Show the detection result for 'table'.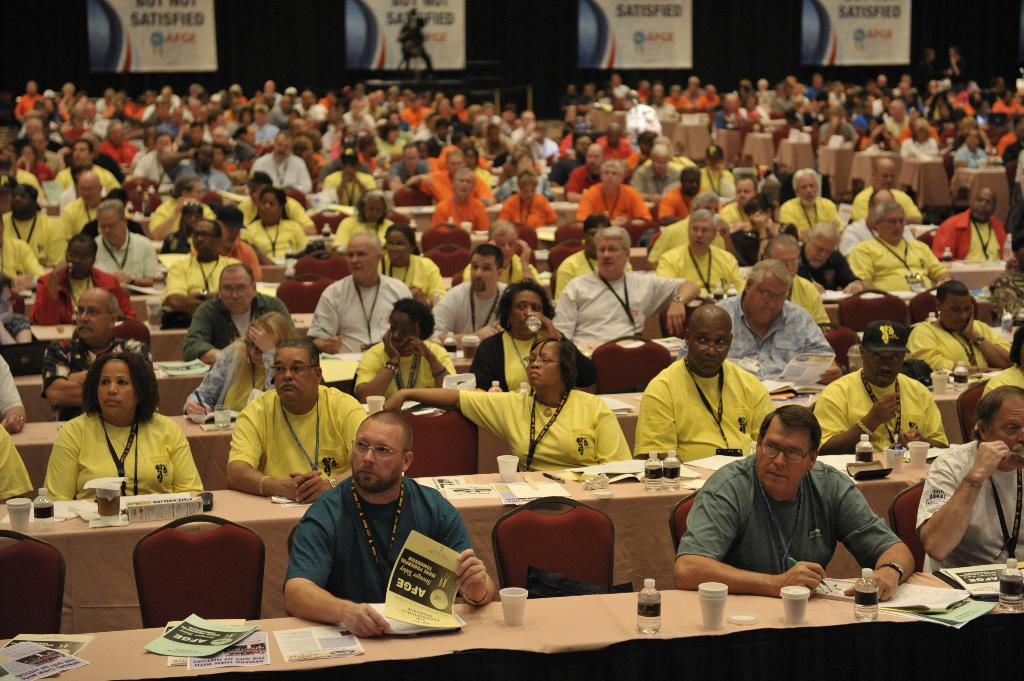
left=0, top=441, right=931, bottom=634.
